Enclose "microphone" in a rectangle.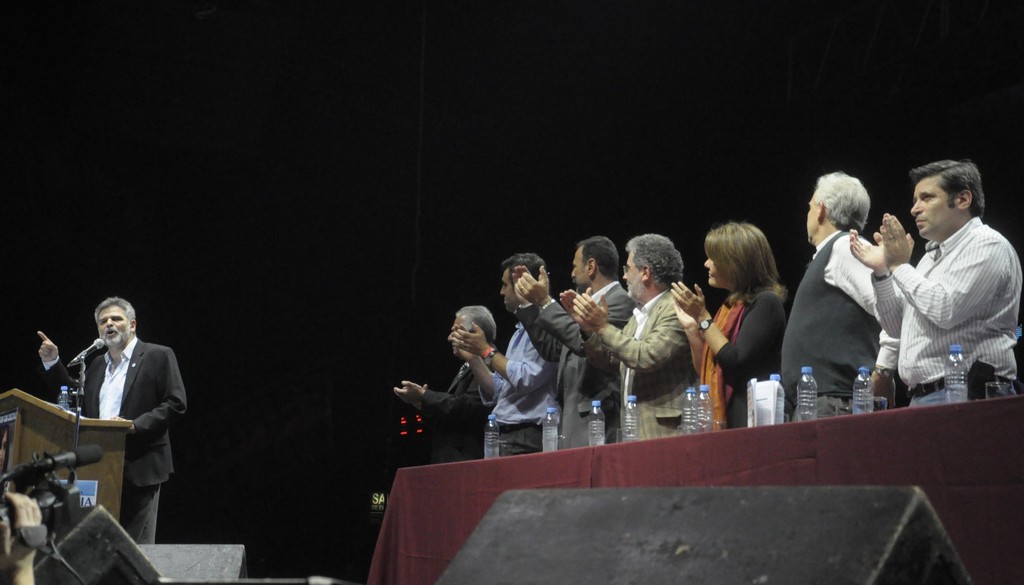
crop(68, 335, 106, 367).
